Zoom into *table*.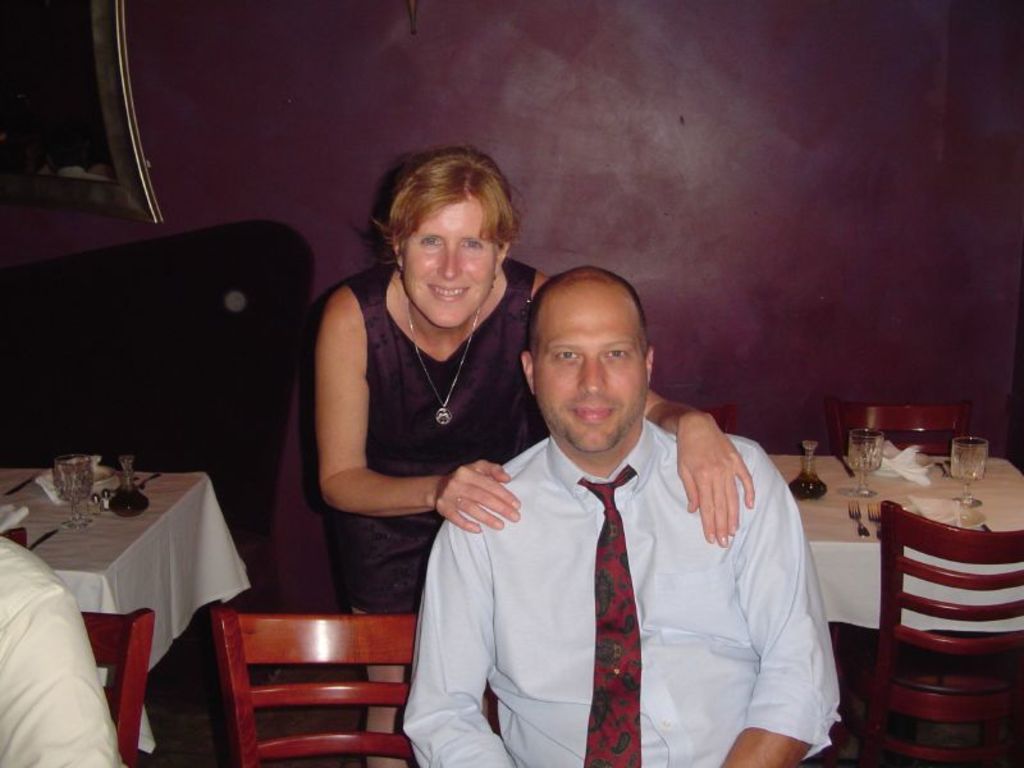
Zoom target: detection(0, 460, 252, 749).
